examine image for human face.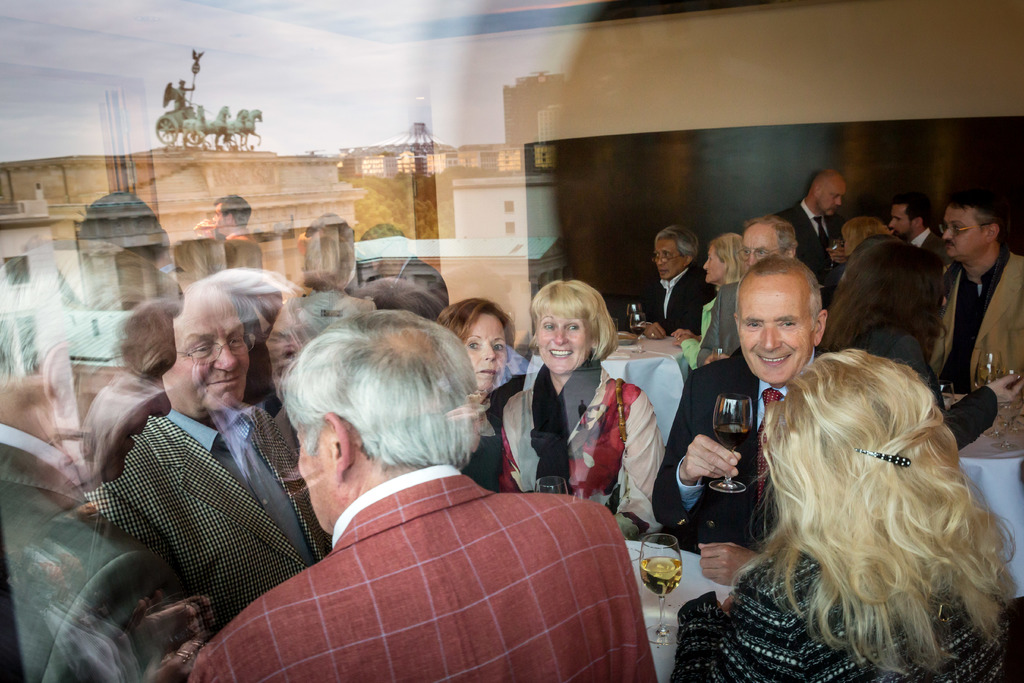
Examination result: (left=169, top=304, right=248, bottom=414).
